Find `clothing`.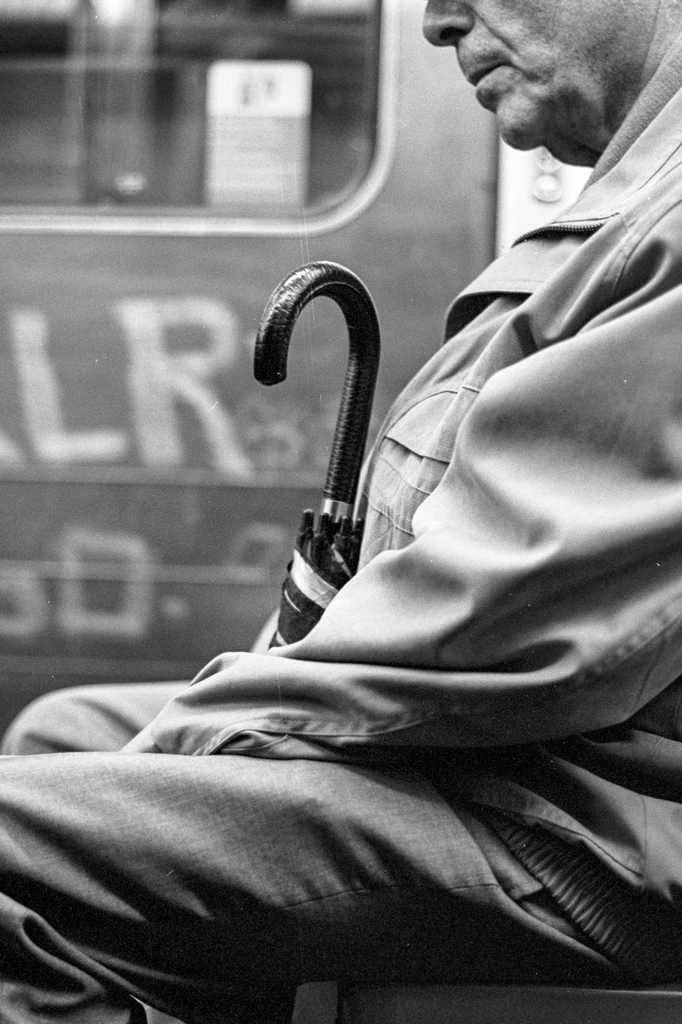
[0, 30, 681, 1023].
